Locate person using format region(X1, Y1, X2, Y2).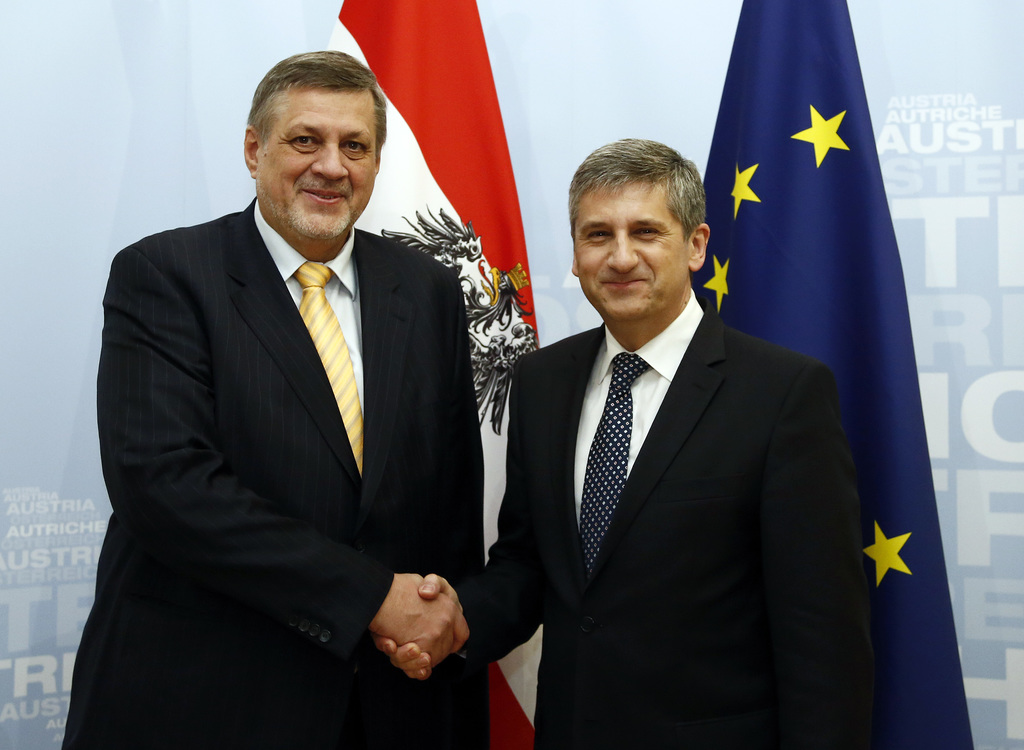
region(61, 48, 494, 749).
